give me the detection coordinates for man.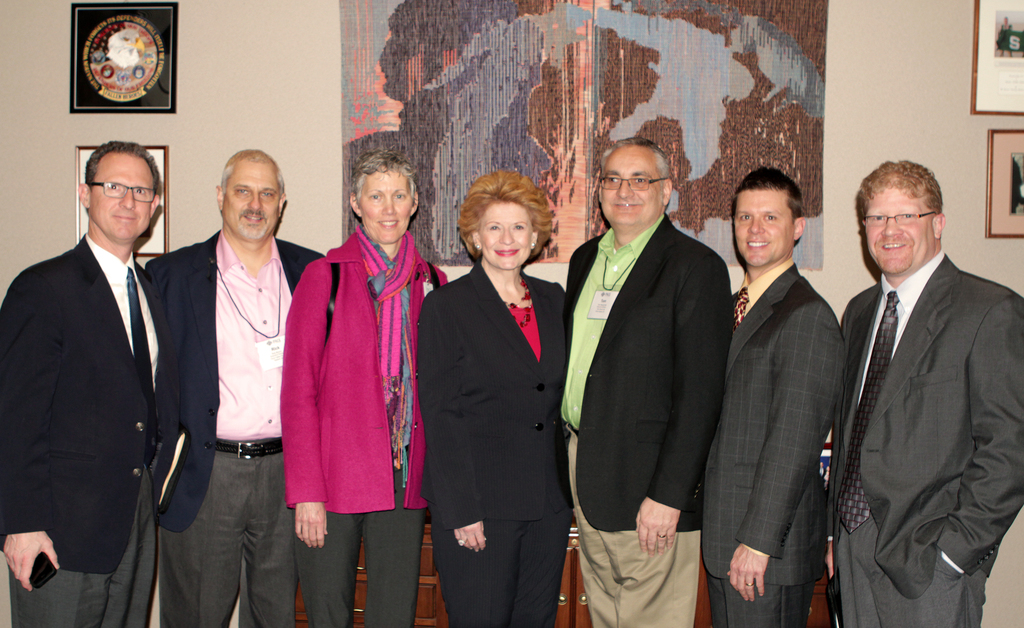
bbox(560, 130, 737, 627).
